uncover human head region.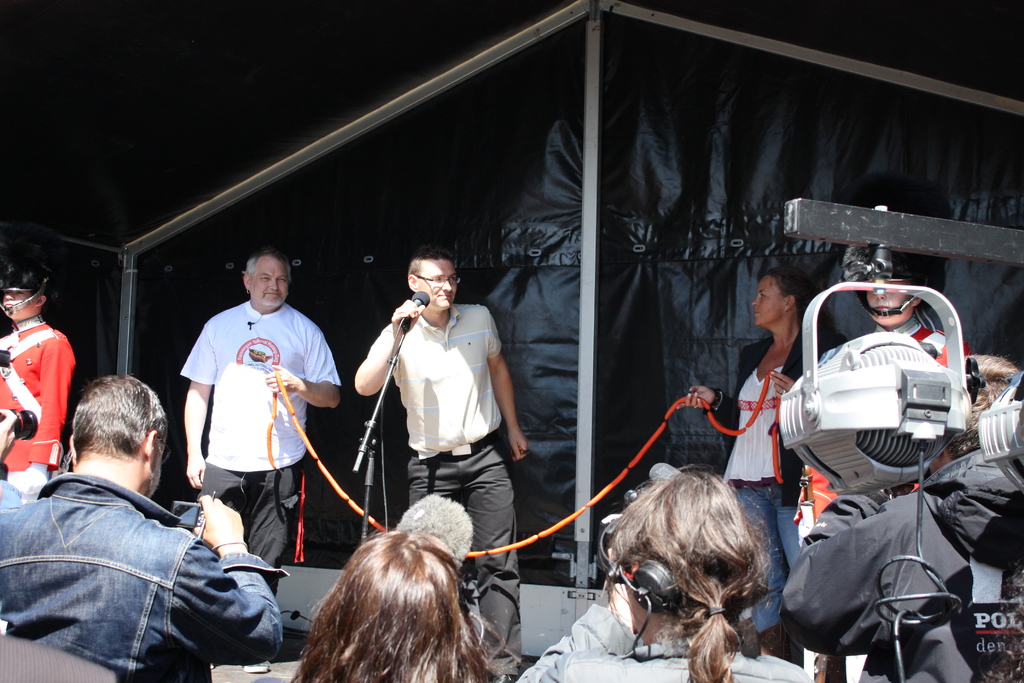
Uncovered: 323/527/465/682.
